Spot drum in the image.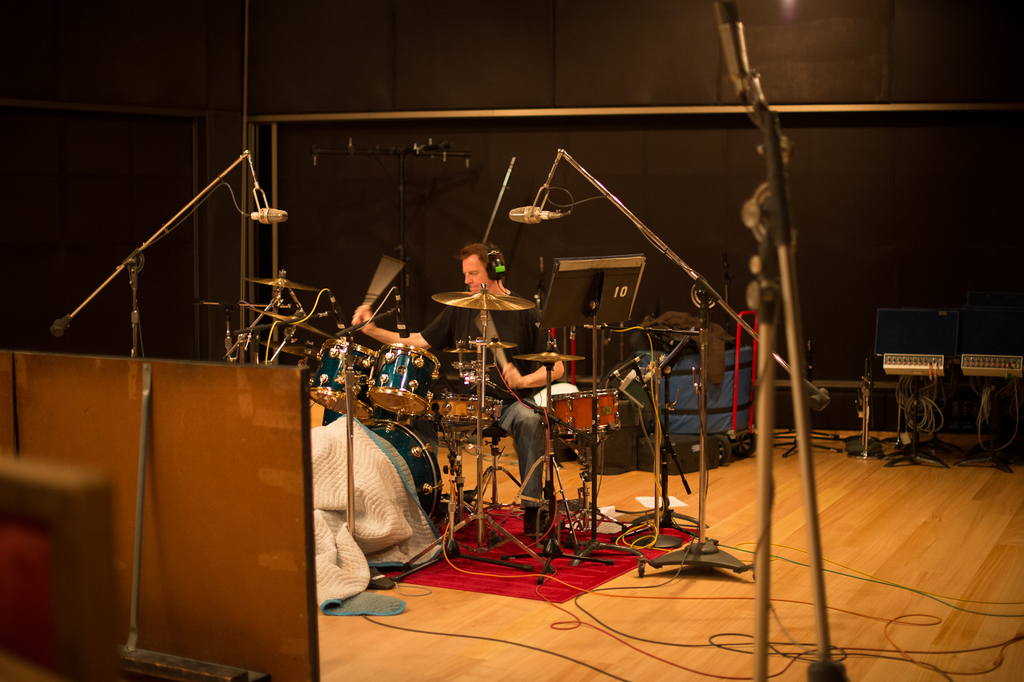
drum found at box(366, 417, 445, 519).
